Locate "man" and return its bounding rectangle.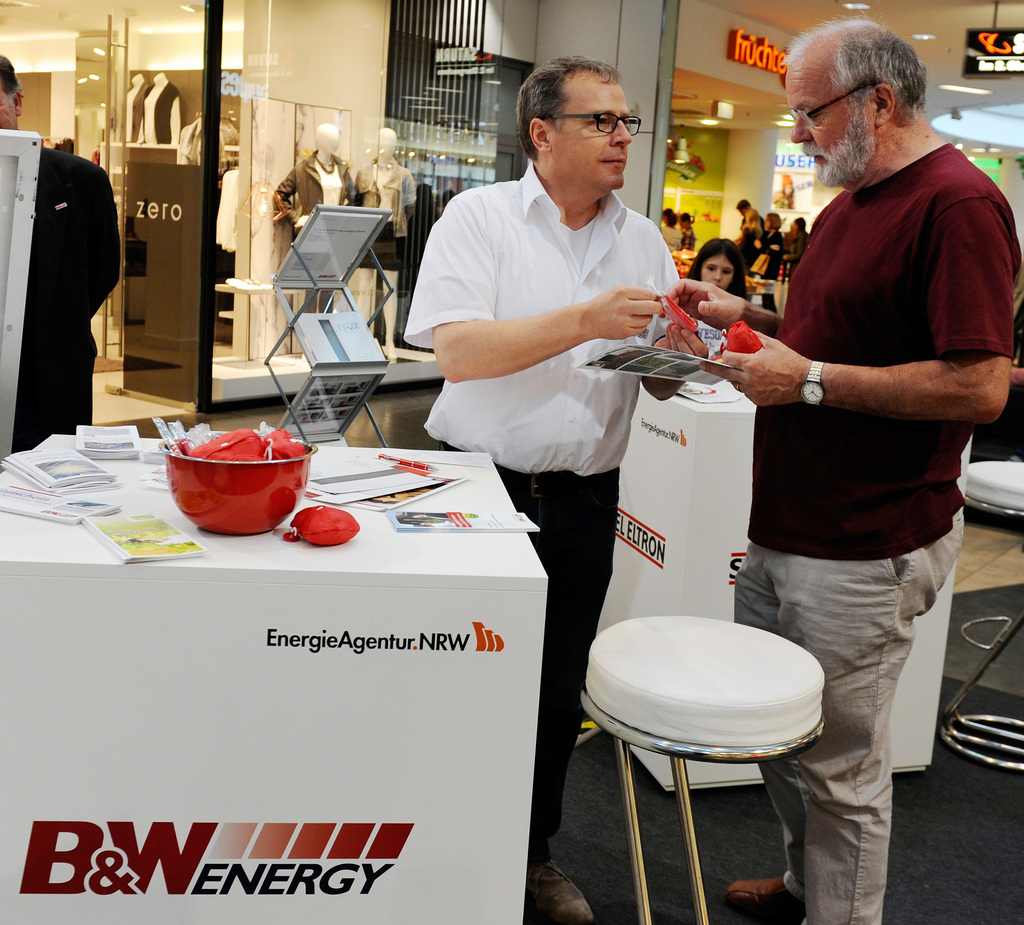
pyautogui.locateOnScreen(0, 47, 124, 460).
